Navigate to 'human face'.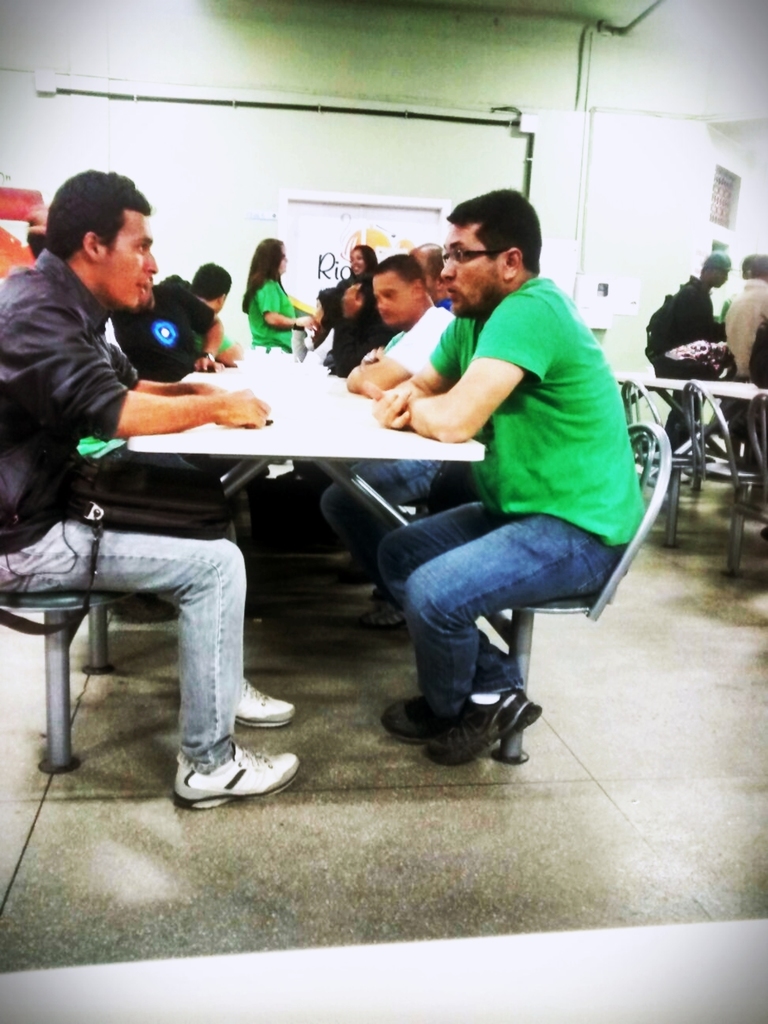
Navigation target: (left=420, top=262, right=442, bottom=309).
